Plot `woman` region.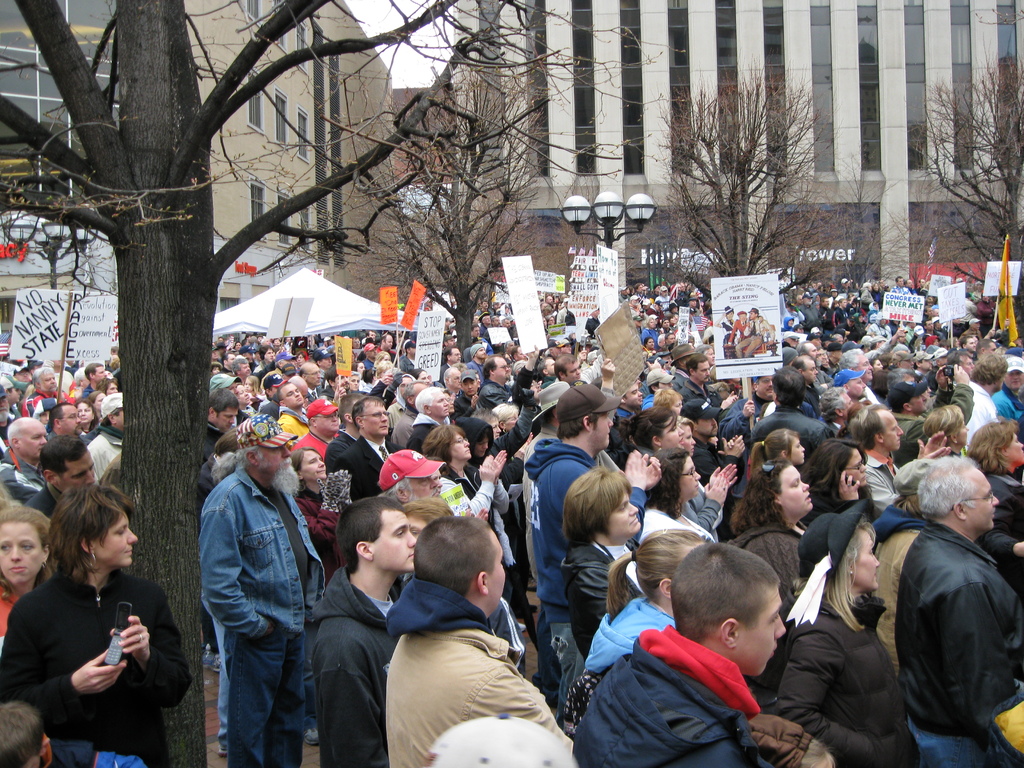
Plotted at BBox(640, 445, 716, 543).
